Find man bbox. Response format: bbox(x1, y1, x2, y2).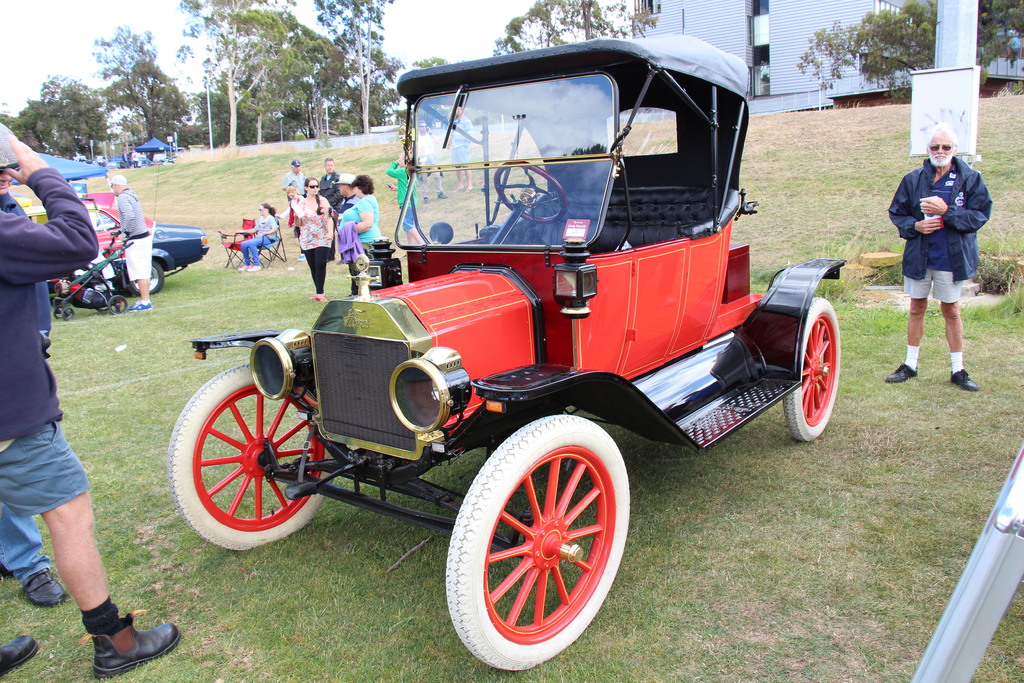
bbox(895, 135, 998, 387).
